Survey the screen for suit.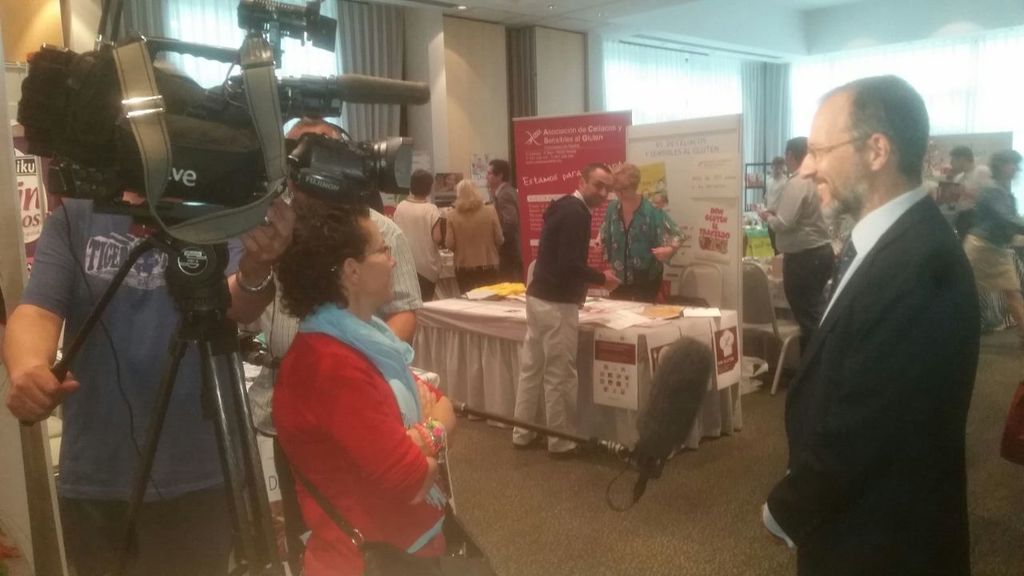
Survey found: Rect(490, 182, 519, 278).
